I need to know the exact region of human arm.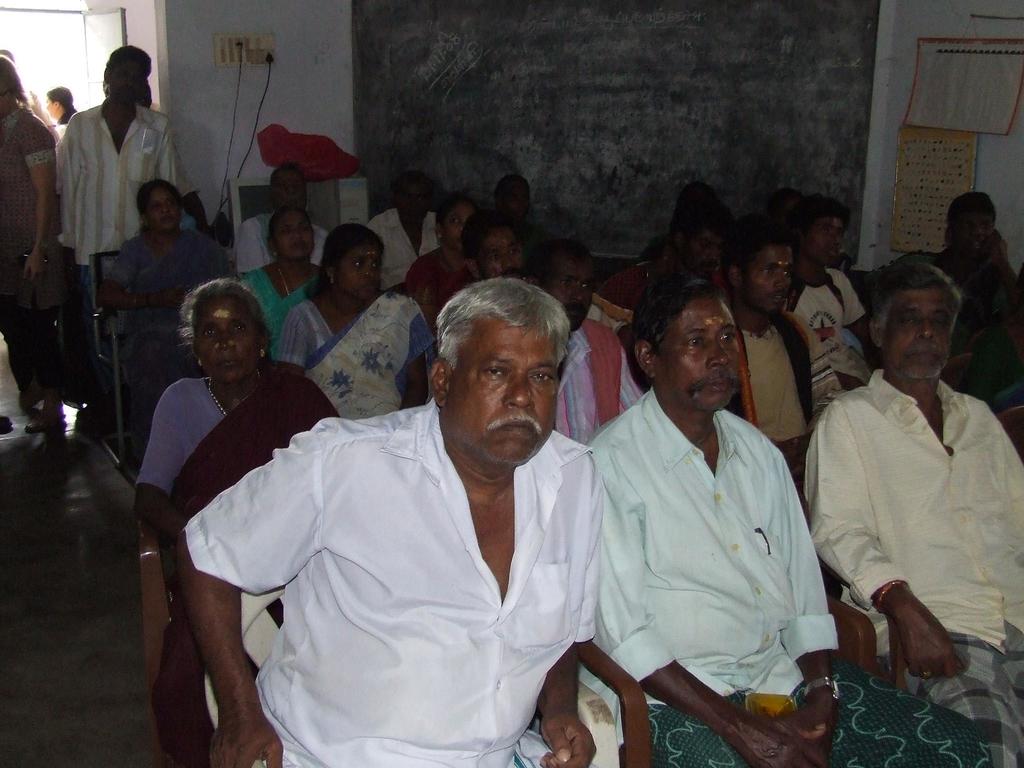
Region: BBox(841, 275, 879, 362).
